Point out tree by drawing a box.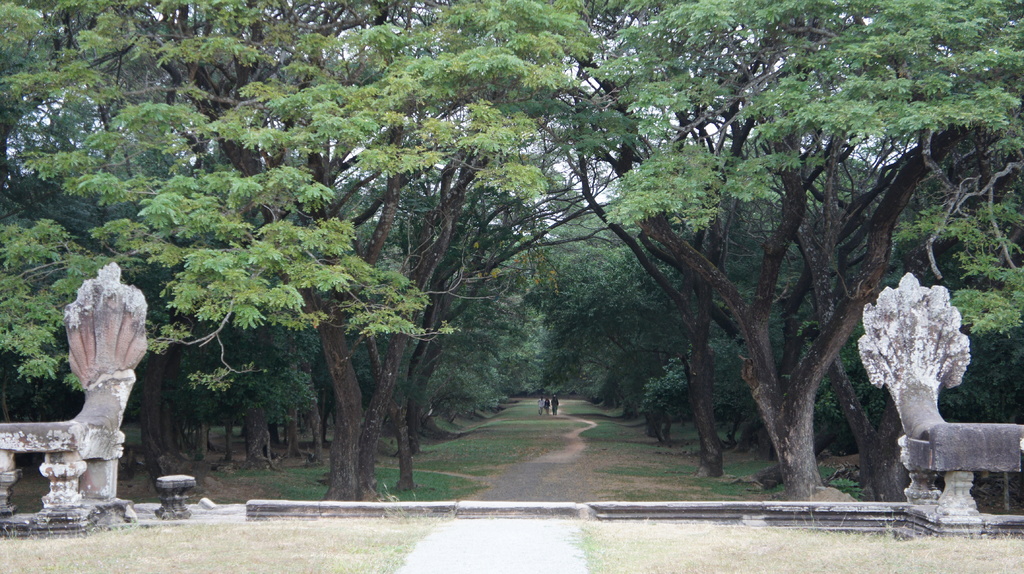
<region>545, 207, 657, 413</region>.
